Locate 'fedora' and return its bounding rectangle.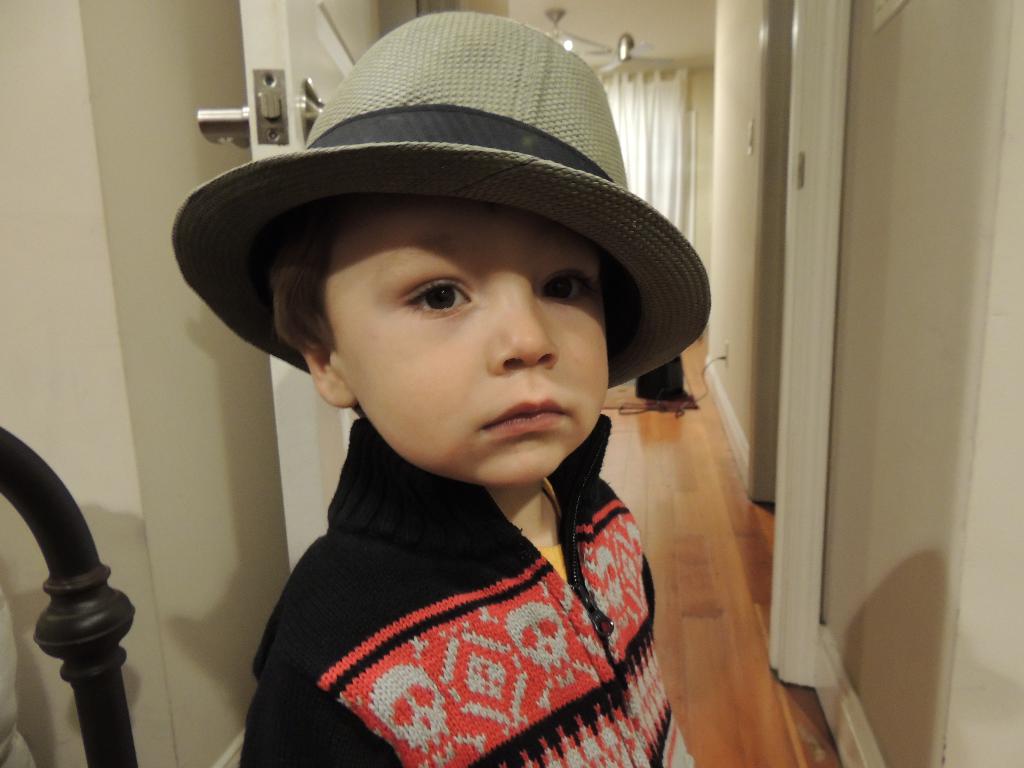
{"left": 171, "top": 8, "right": 710, "bottom": 389}.
